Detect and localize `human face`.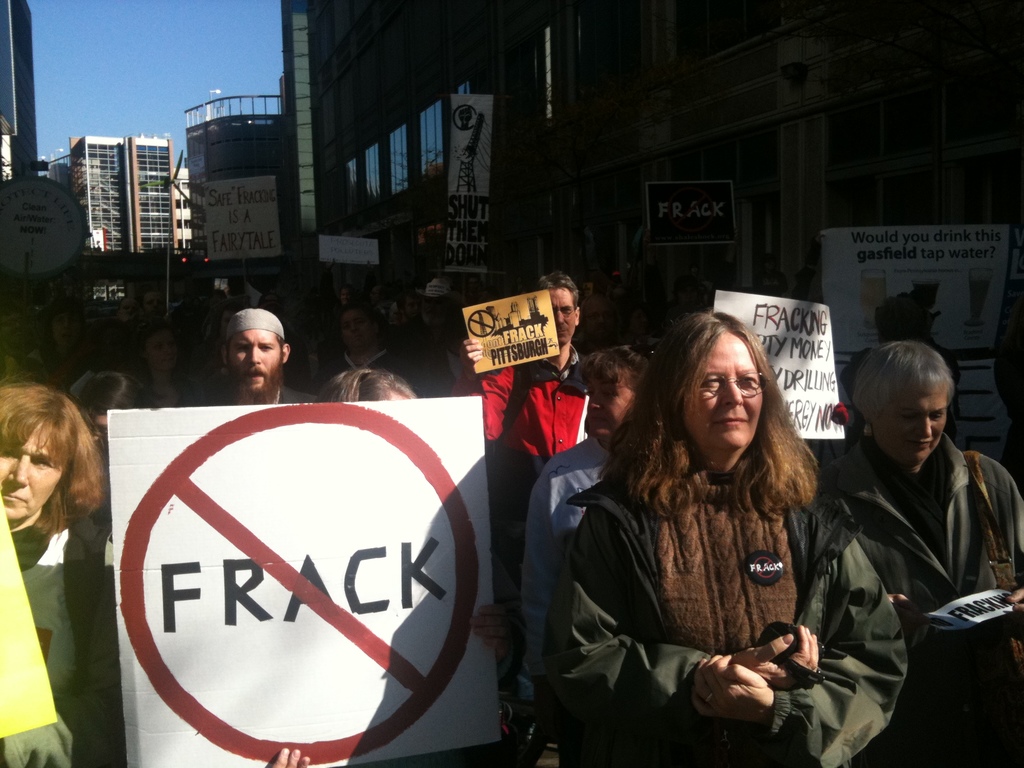
Localized at [221,326,280,394].
